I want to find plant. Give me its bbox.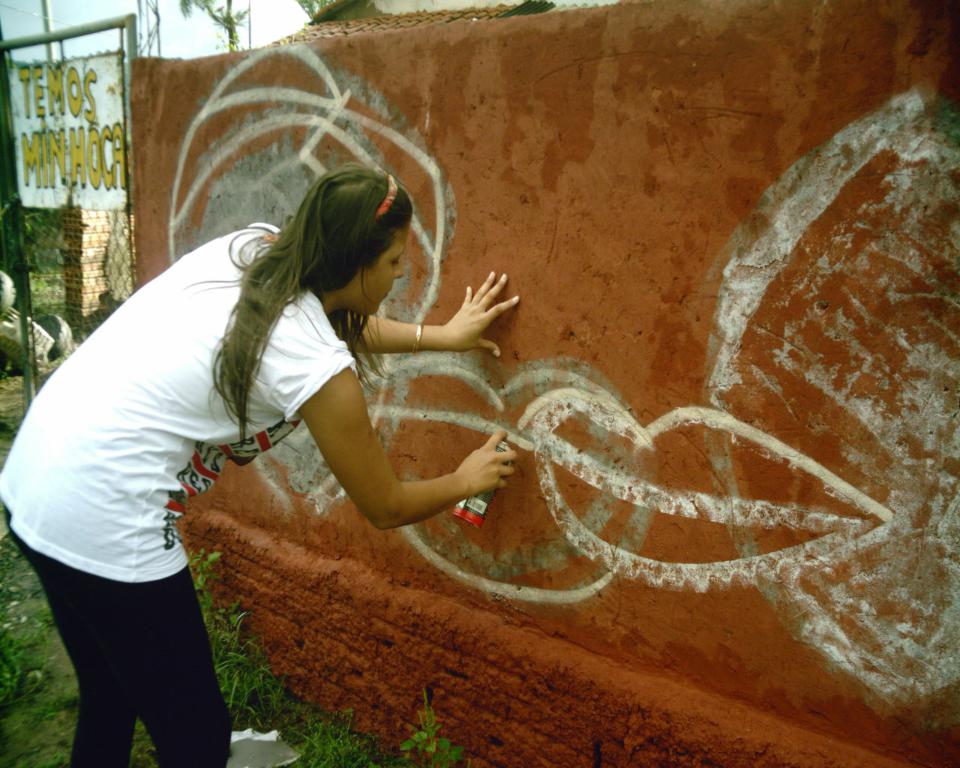
175 0 255 52.
